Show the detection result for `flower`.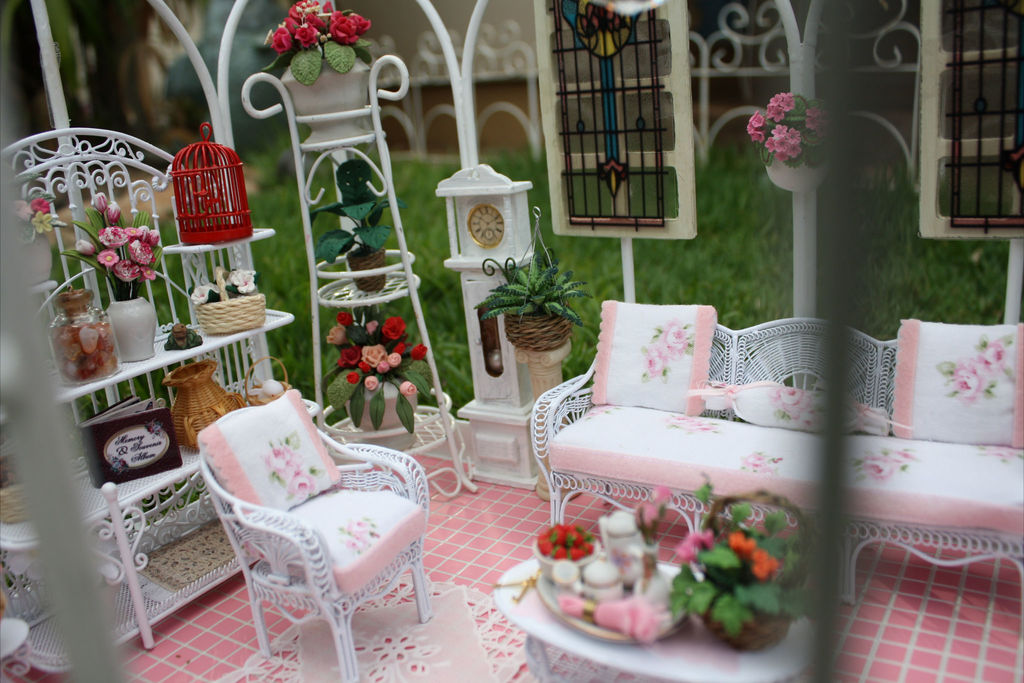
<region>667, 409, 713, 434</region>.
